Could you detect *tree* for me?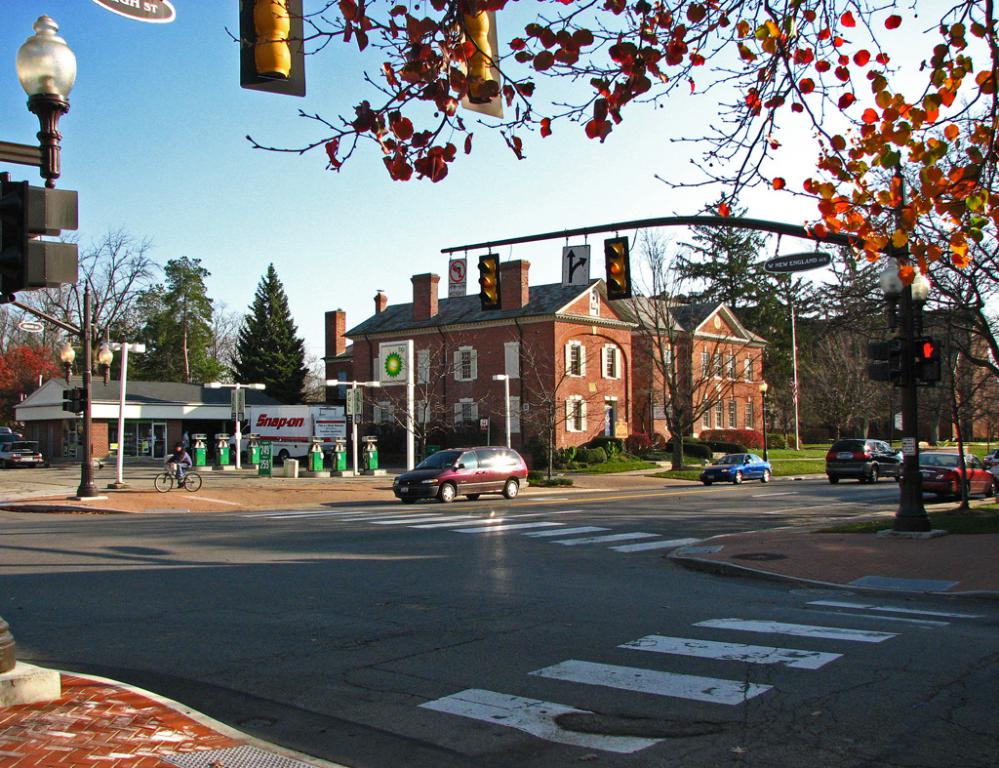
Detection result: [left=663, top=174, right=807, bottom=445].
